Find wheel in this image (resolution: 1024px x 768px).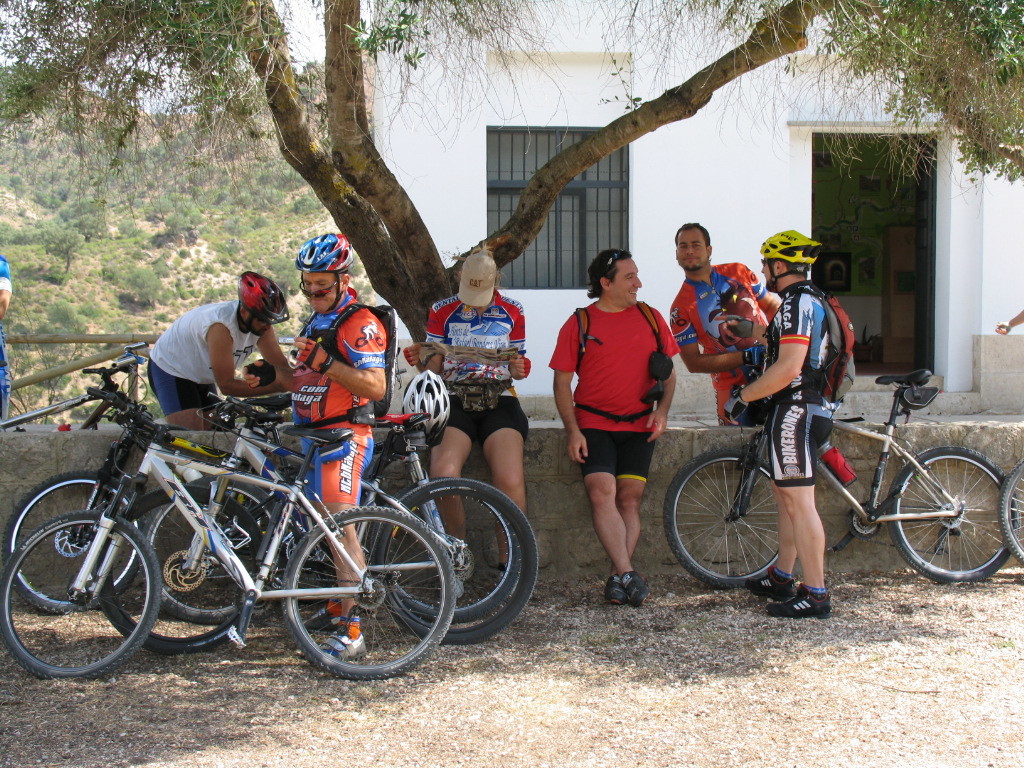
pyautogui.locateOnScreen(102, 489, 262, 652).
